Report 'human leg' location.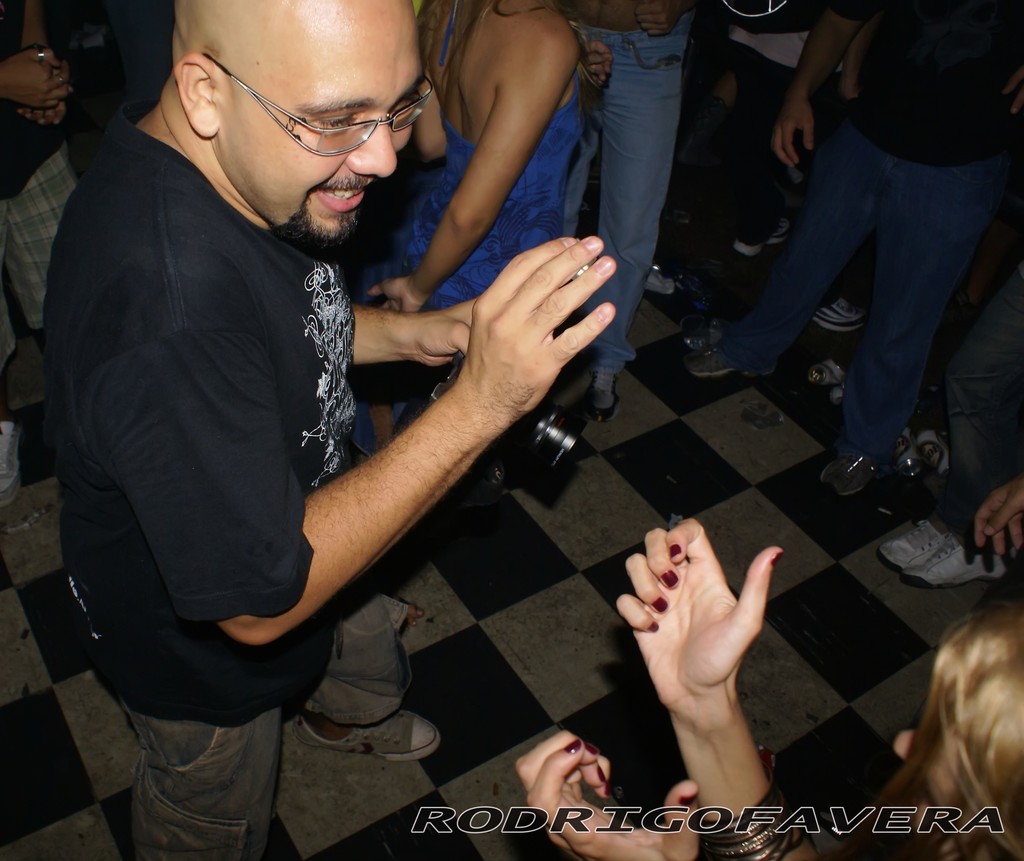
Report: BBox(124, 687, 283, 860).
